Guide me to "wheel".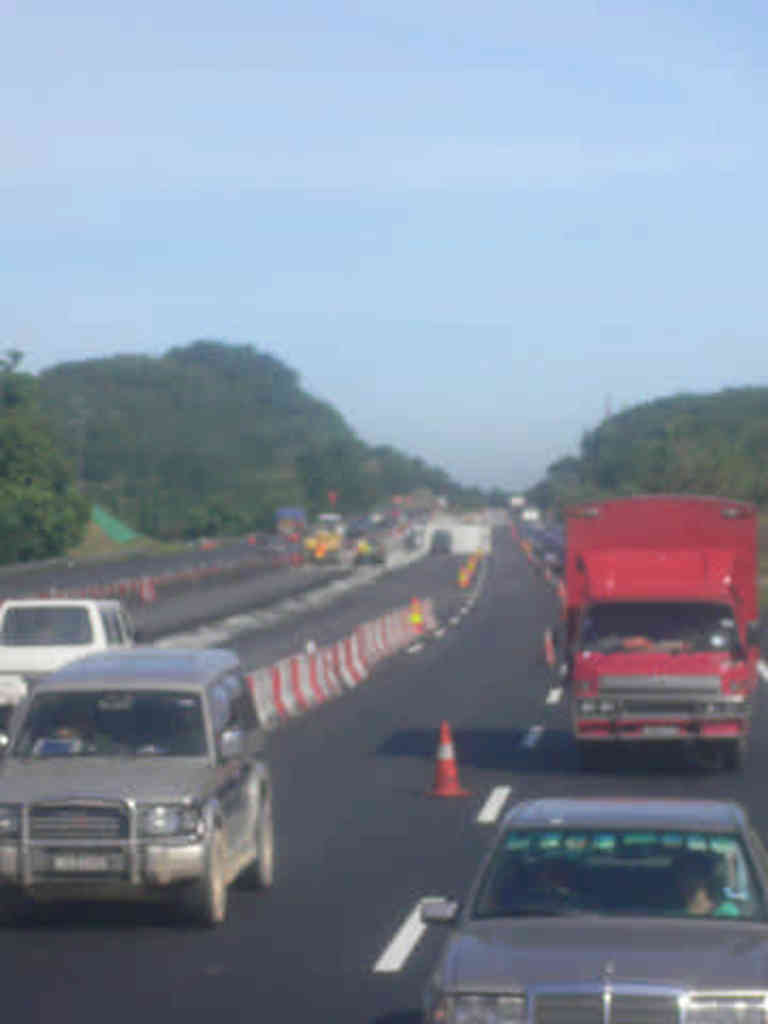
Guidance: (x1=190, y1=826, x2=222, y2=922).
